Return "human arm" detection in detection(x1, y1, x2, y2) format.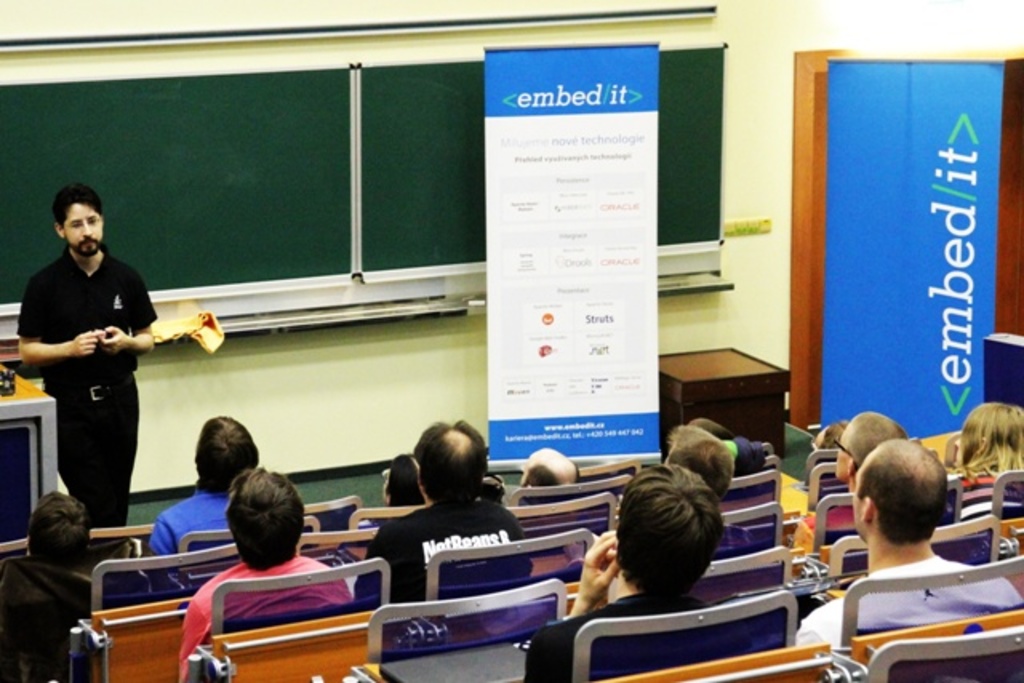
detection(96, 277, 158, 353).
